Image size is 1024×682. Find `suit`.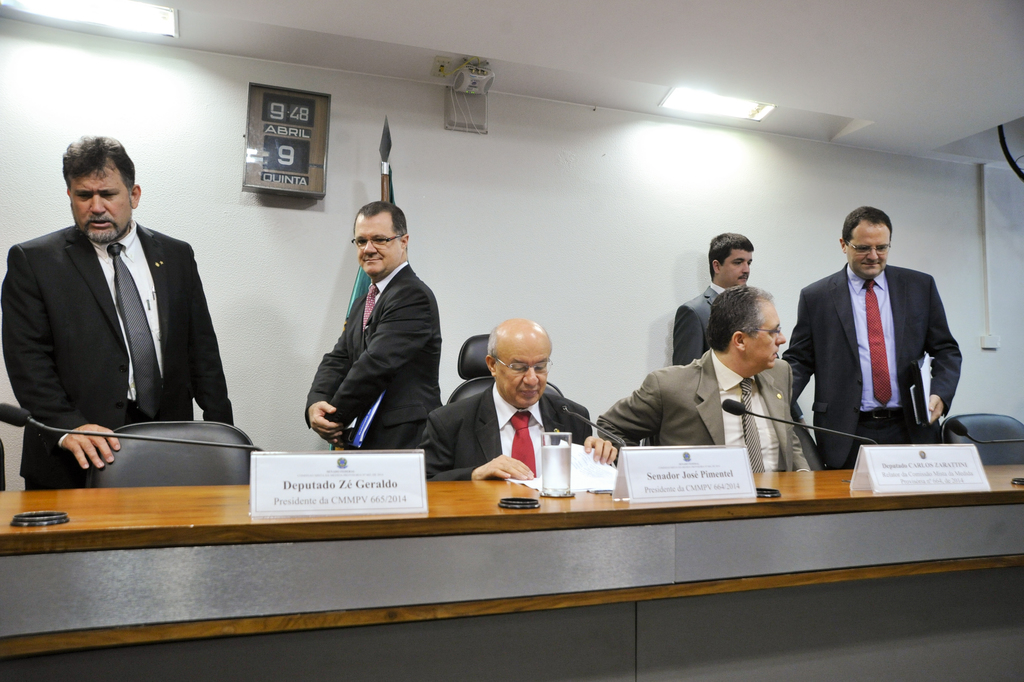
BBox(596, 345, 824, 473).
